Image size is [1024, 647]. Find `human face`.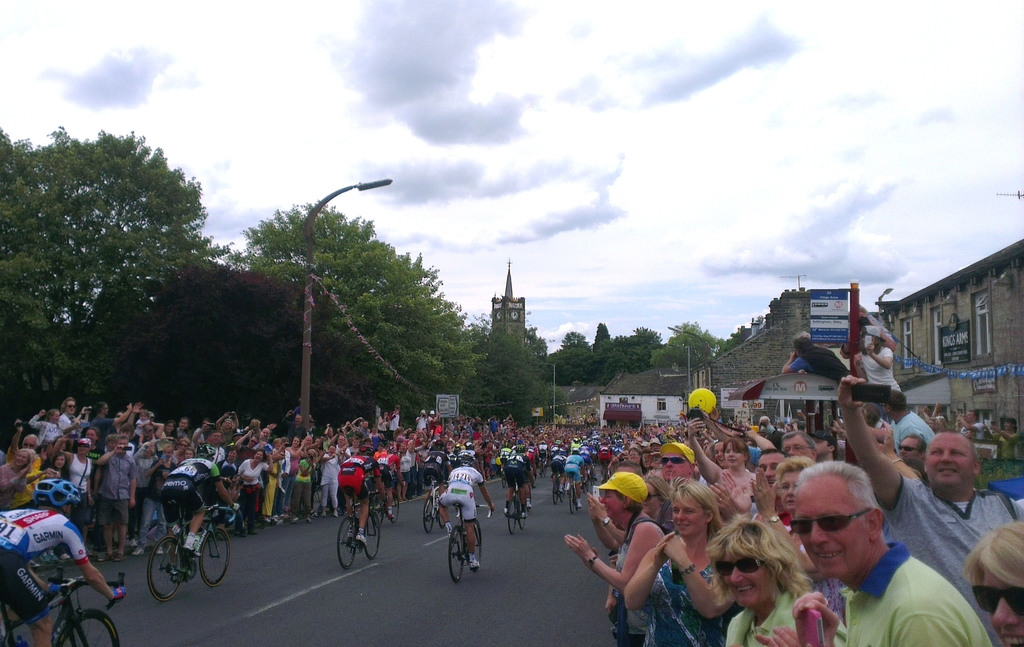
Rect(981, 569, 1023, 646).
